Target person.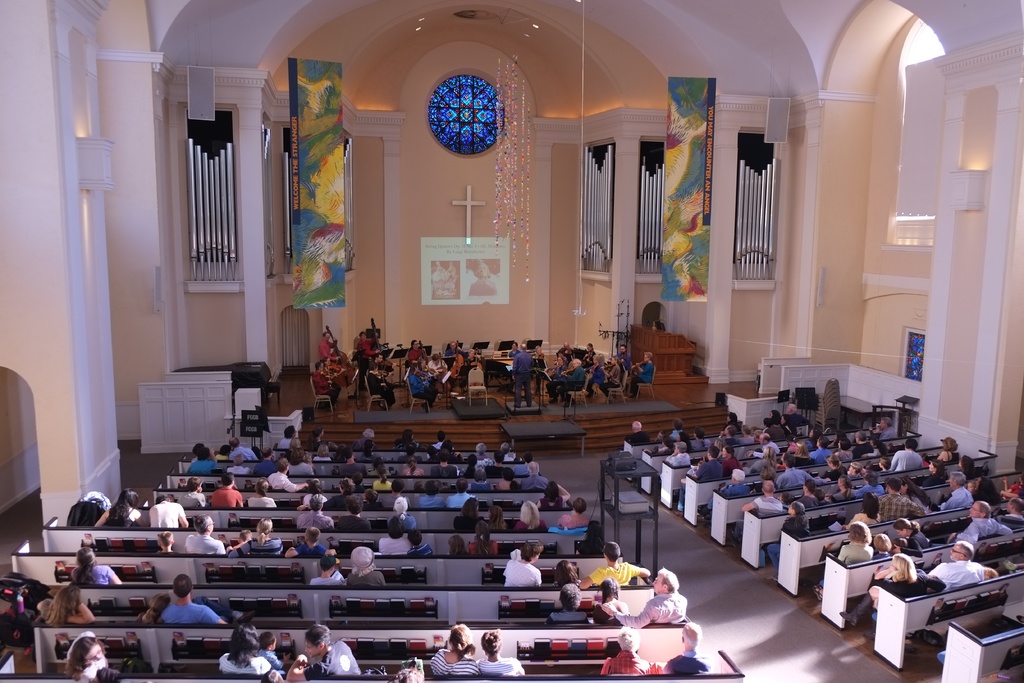
Target region: (x1=680, y1=429, x2=696, y2=453).
